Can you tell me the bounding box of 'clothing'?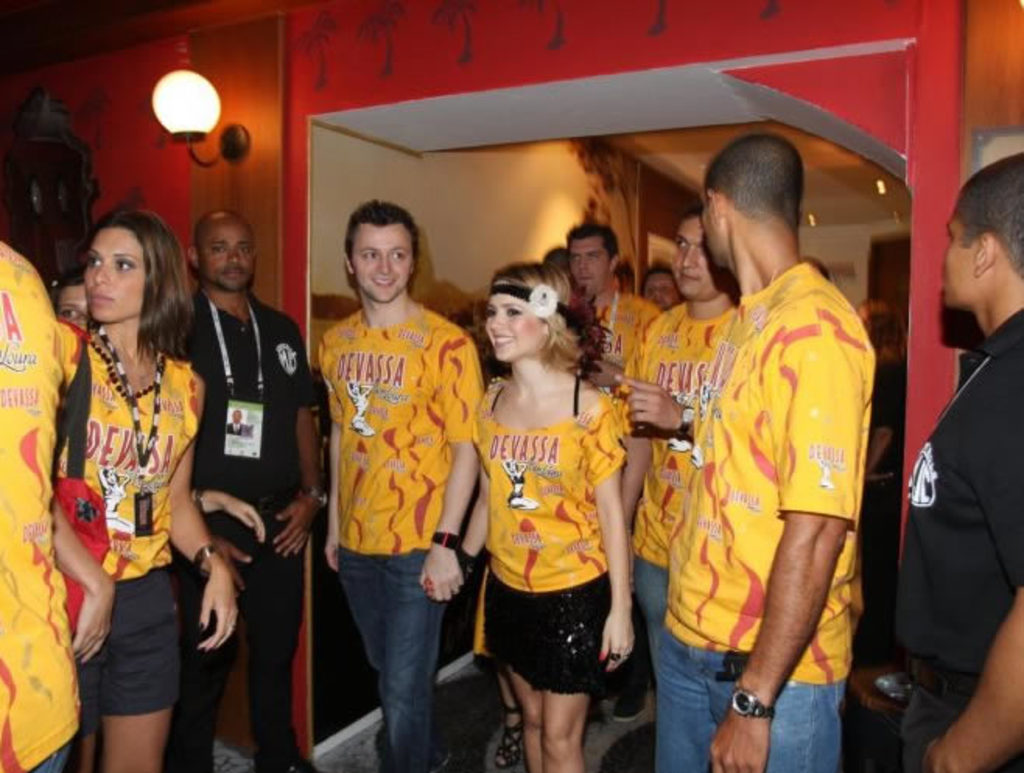
317:305:481:771.
